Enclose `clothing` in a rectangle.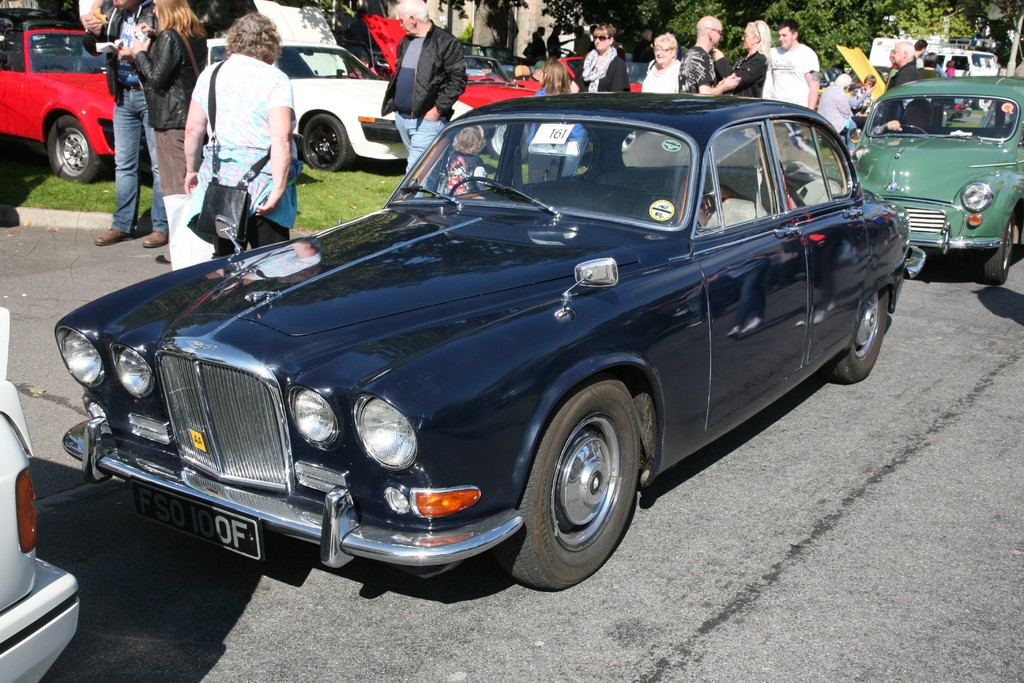
173/22/286/241.
